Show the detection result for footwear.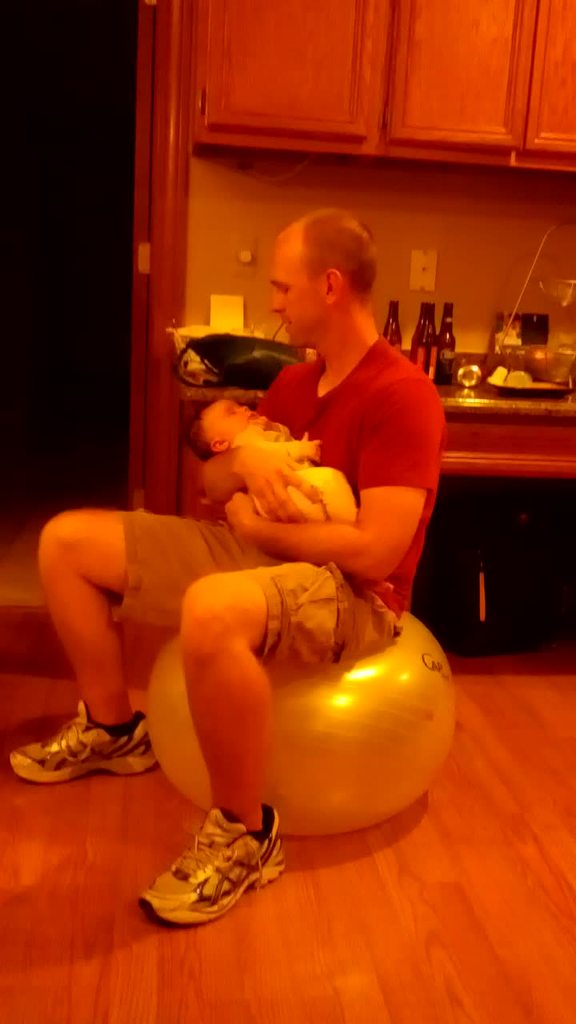
142:797:287:925.
